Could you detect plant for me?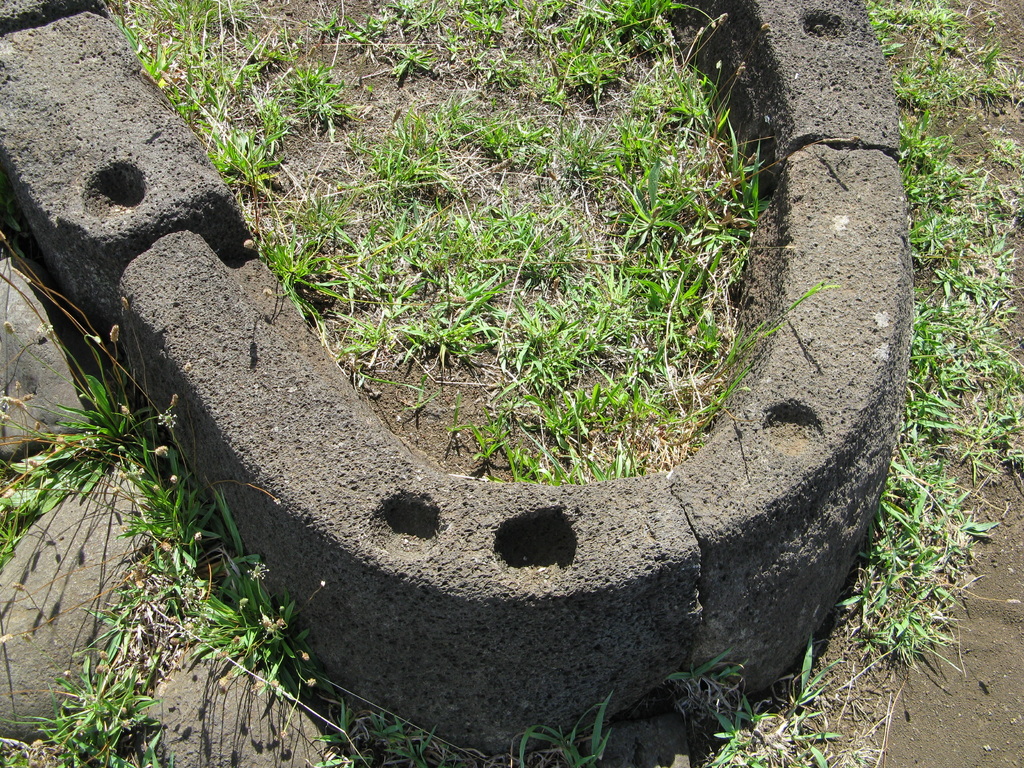
Detection result: l=12, t=319, r=228, b=537.
